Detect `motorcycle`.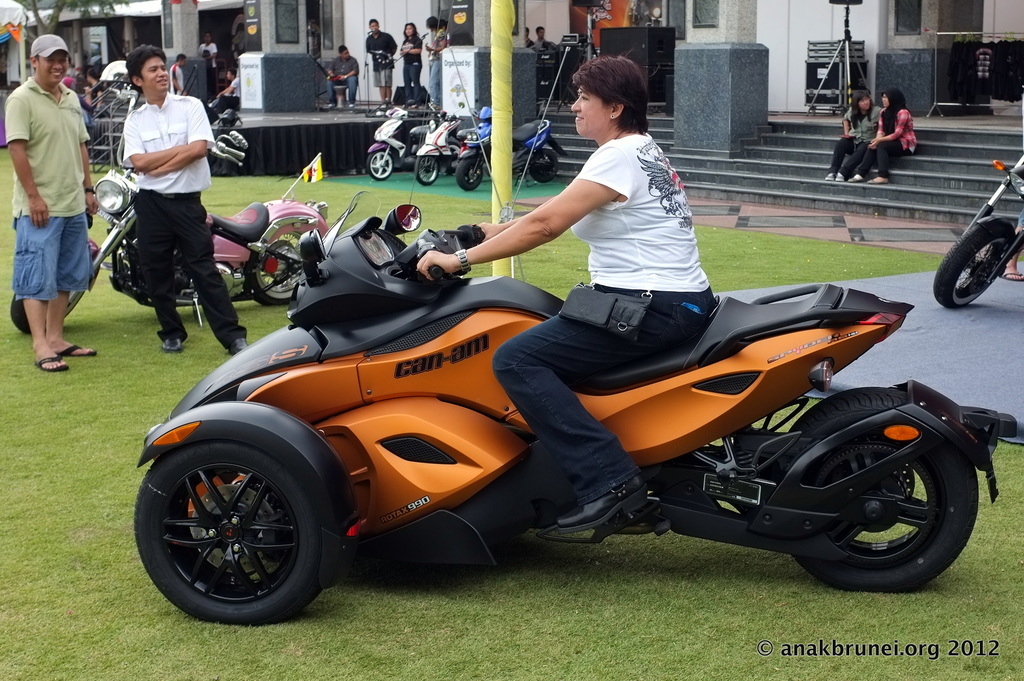
Detected at 12/160/371/335.
